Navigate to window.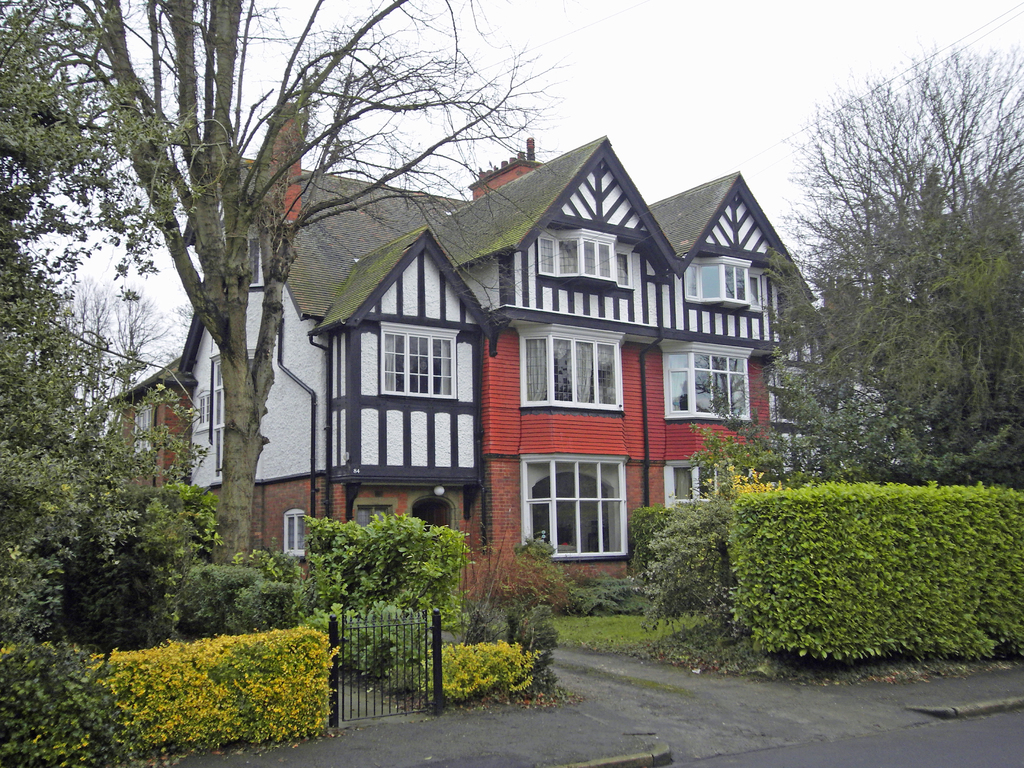
Navigation target: [left=515, top=326, right=630, bottom=415].
